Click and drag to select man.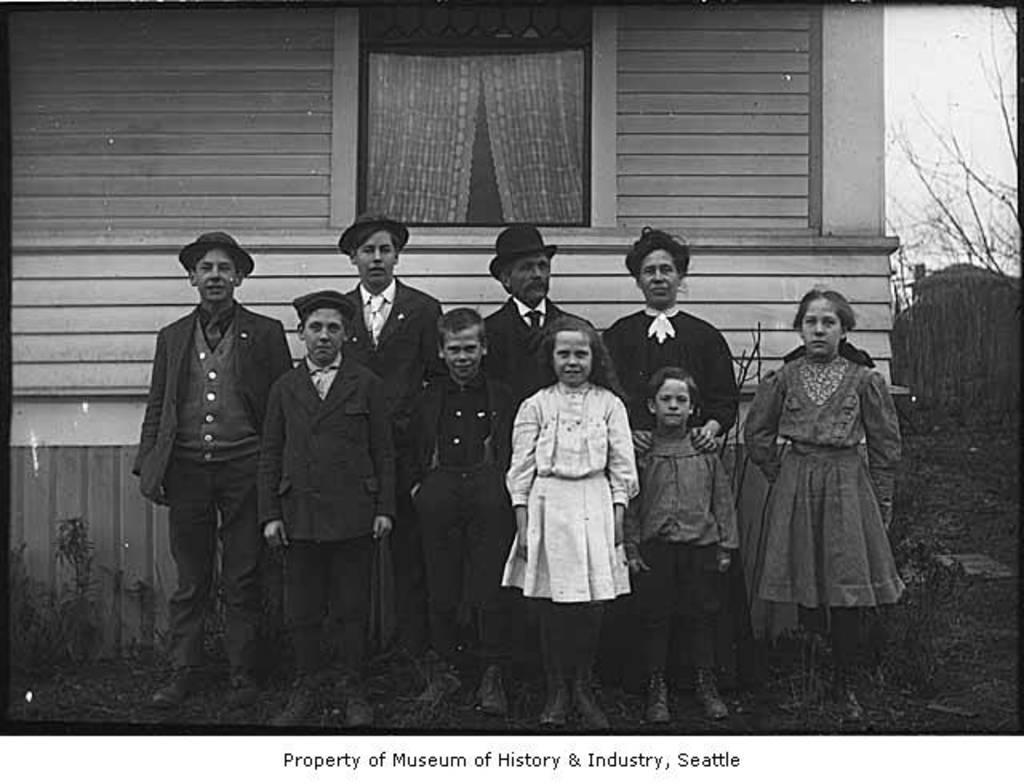
Selection: rect(478, 221, 597, 466).
